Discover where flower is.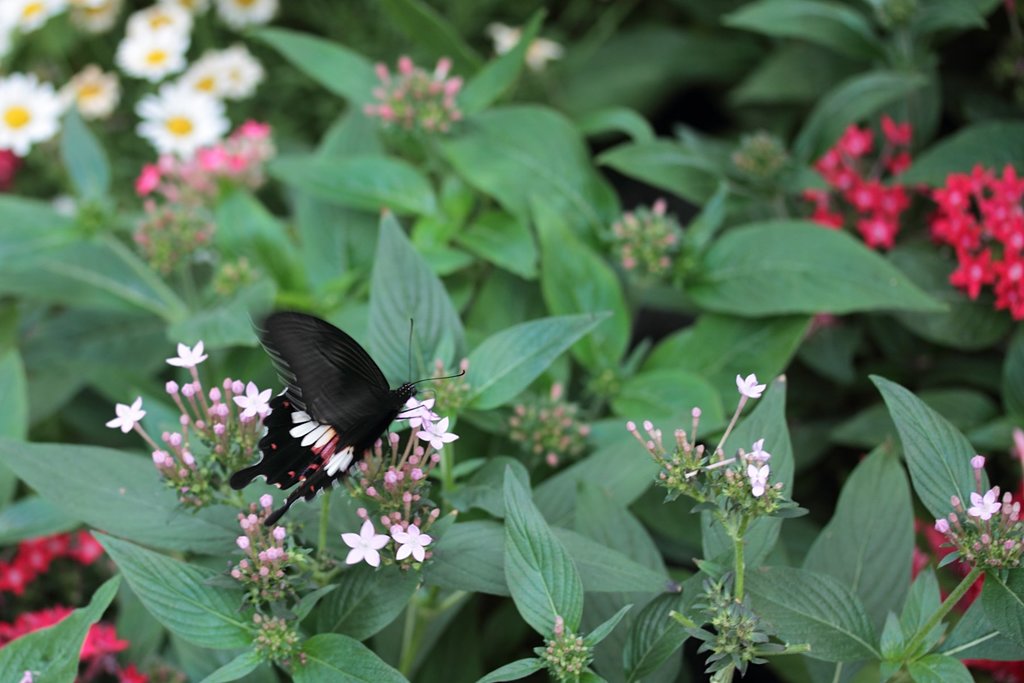
Discovered at pyautogui.locateOnScreen(76, 0, 125, 31).
